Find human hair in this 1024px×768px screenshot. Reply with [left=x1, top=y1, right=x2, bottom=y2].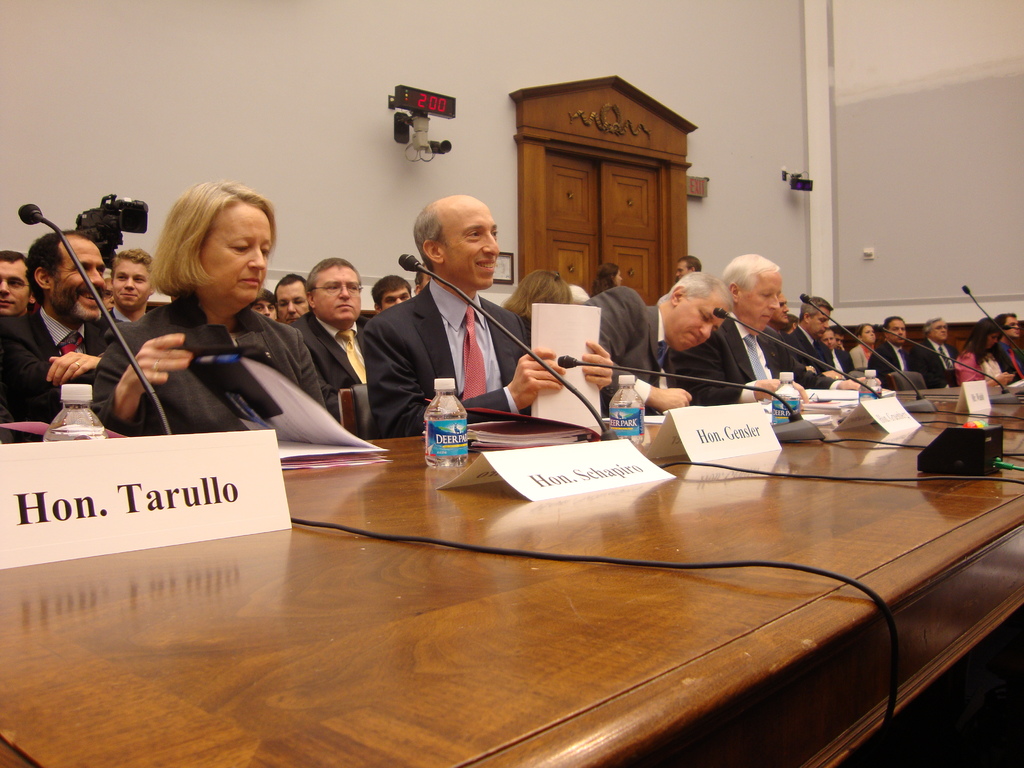
[left=858, top=320, right=874, bottom=344].
